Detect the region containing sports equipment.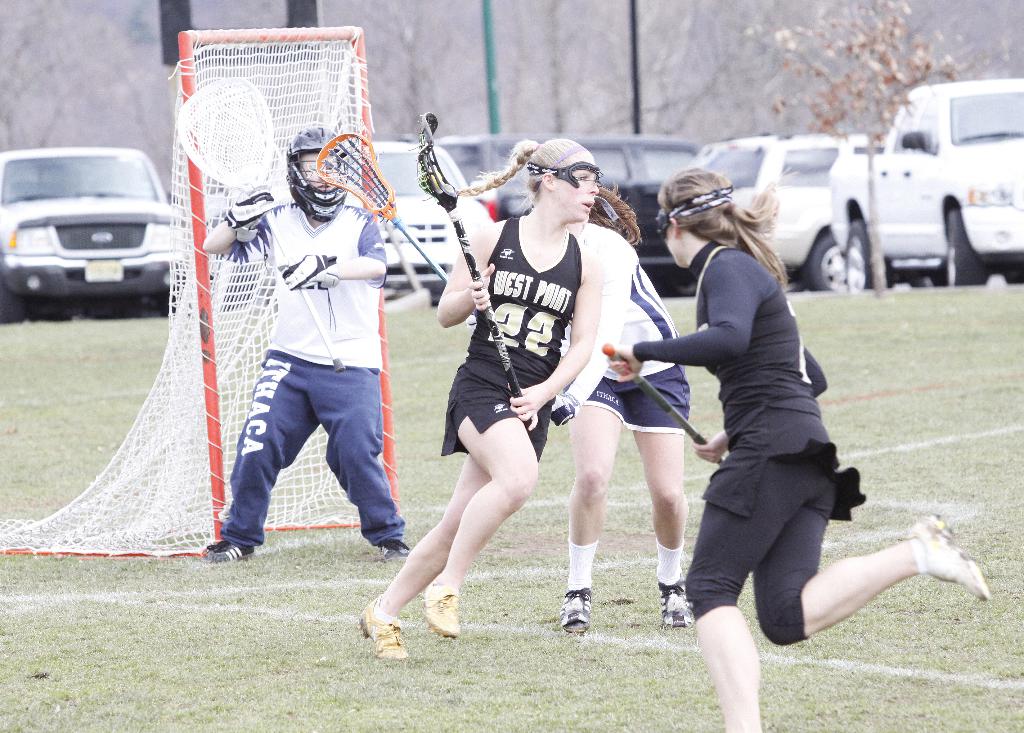
[2, 29, 399, 558].
